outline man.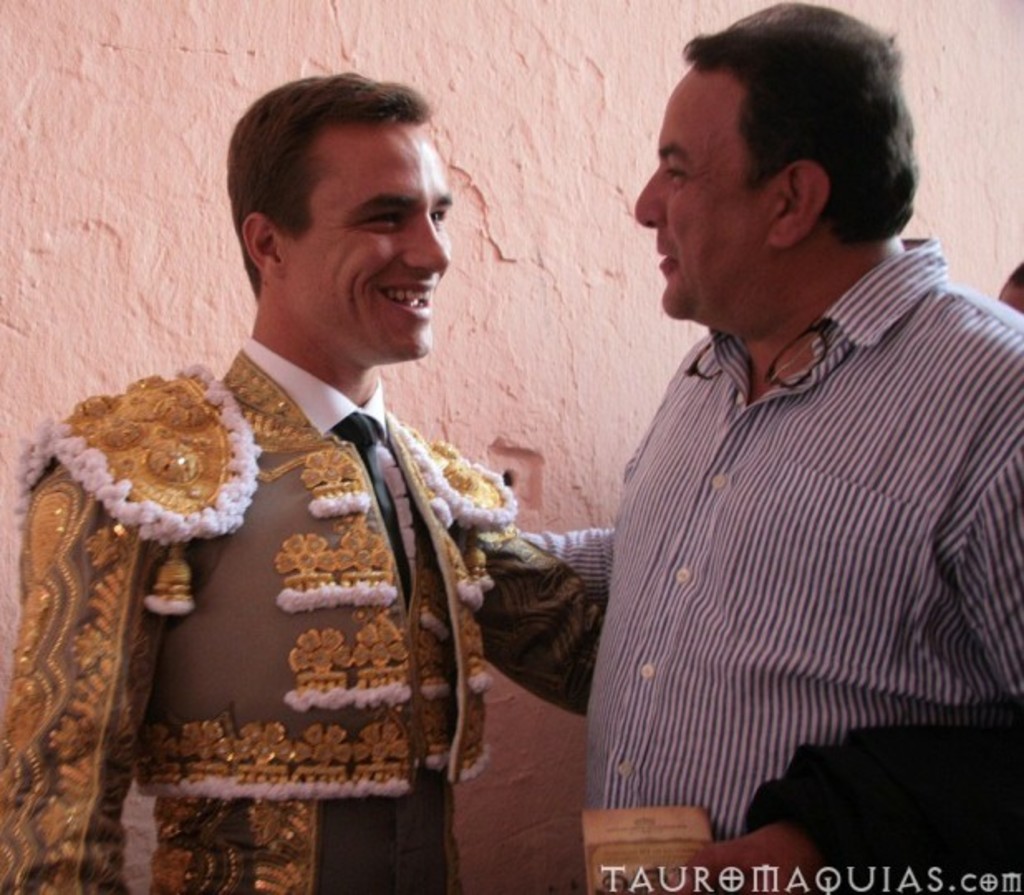
Outline: region(0, 68, 524, 893).
